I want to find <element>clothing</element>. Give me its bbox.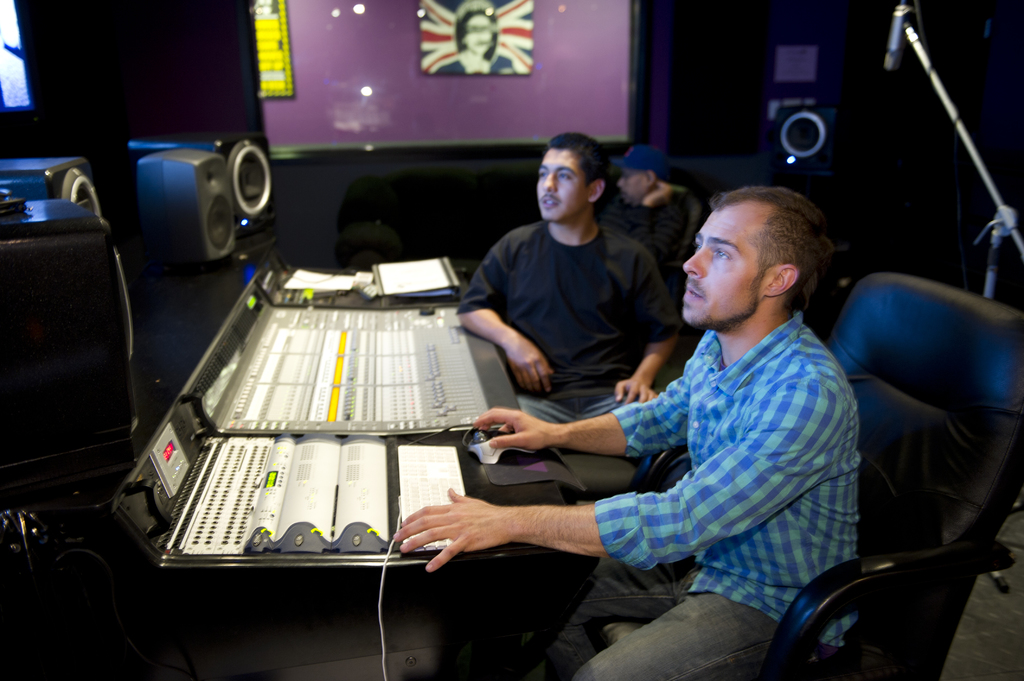
pyautogui.locateOnScreen(502, 310, 857, 680).
